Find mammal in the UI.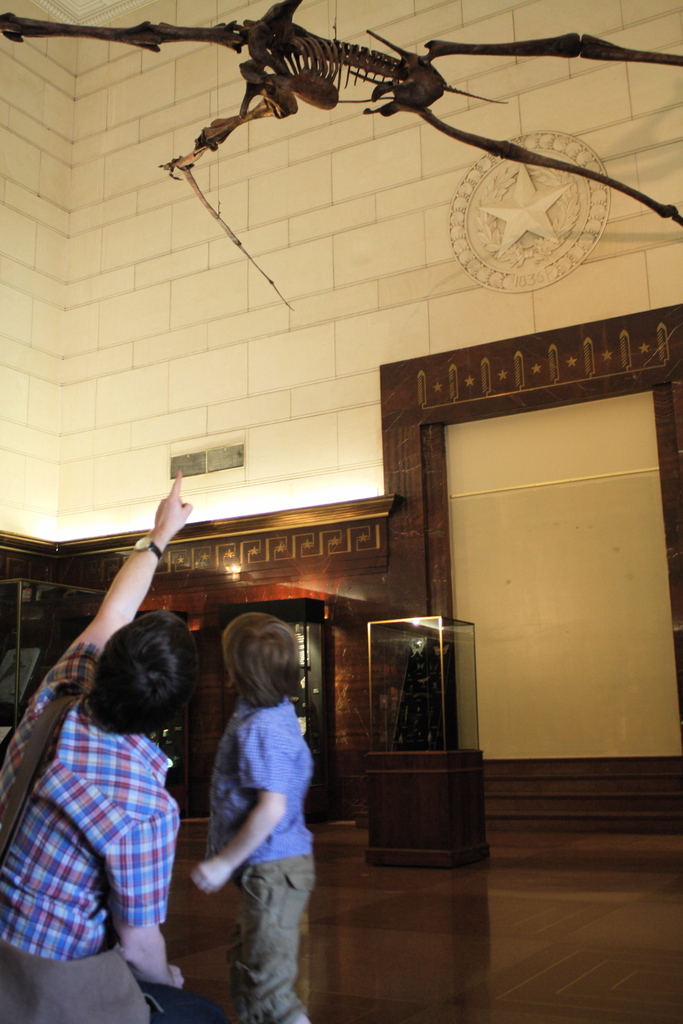
UI element at box=[0, 469, 187, 1023].
